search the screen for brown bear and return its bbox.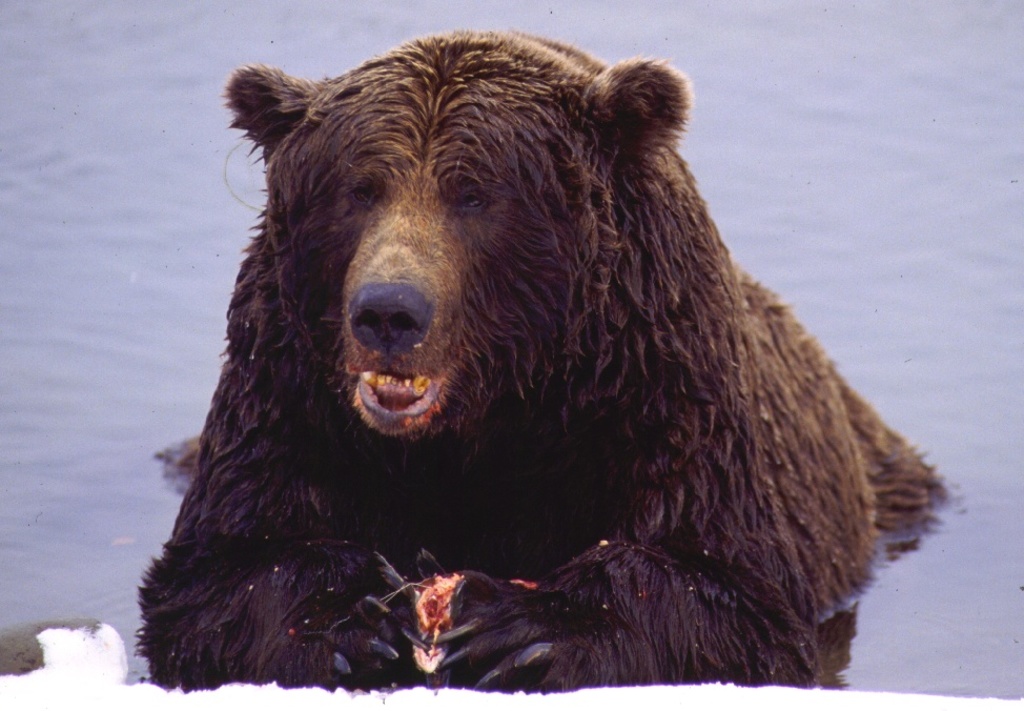
Found: <bbox>131, 24, 947, 696</bbox>.
